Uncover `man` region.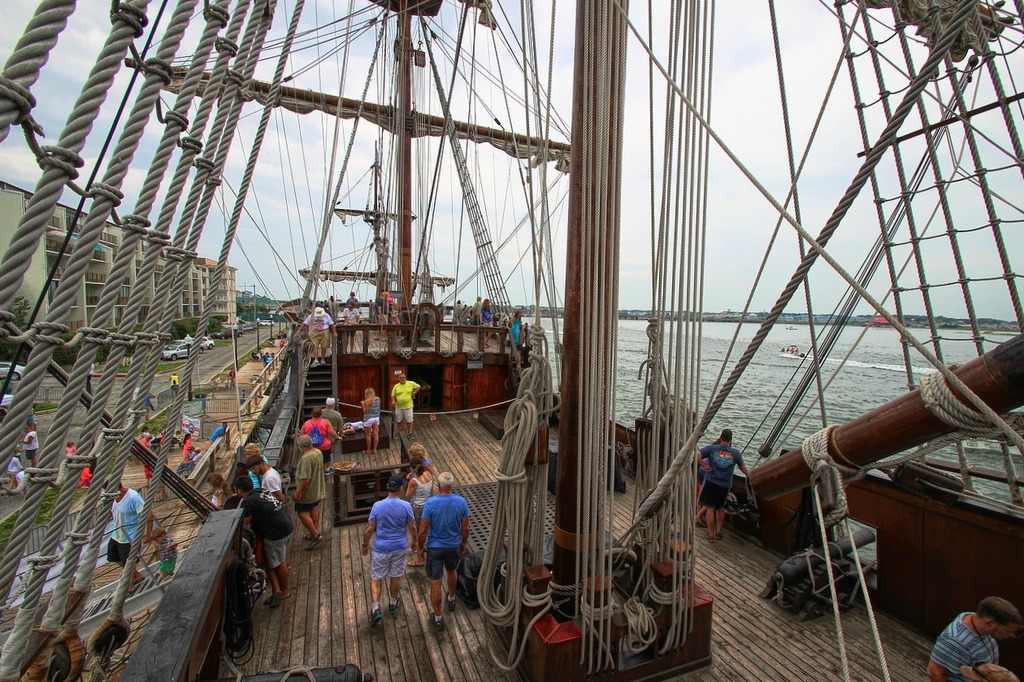
Uncovered: <region>694, 424, 750, 542</region>.
